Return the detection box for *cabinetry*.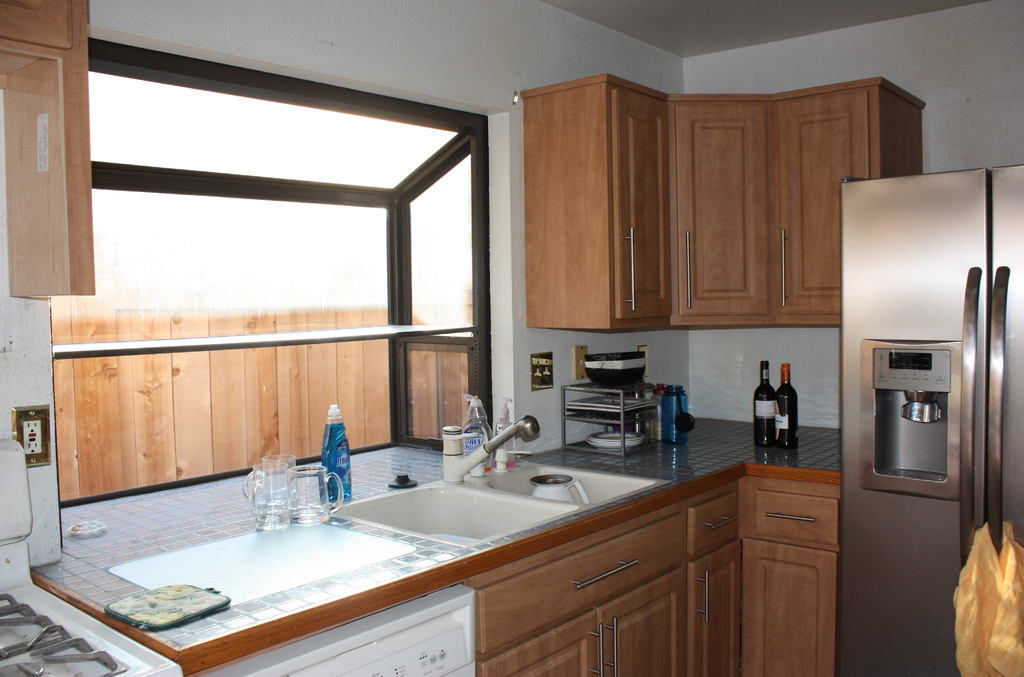
527:72:928:329.
